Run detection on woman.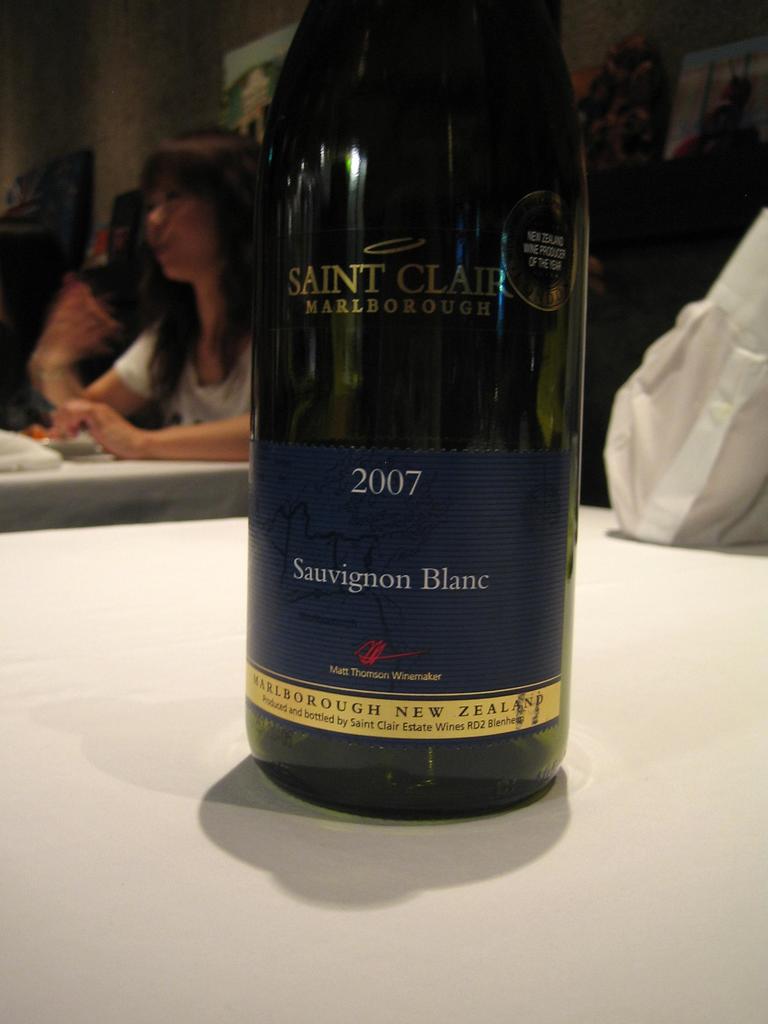
Result: region(50, 125, 275, 462).
